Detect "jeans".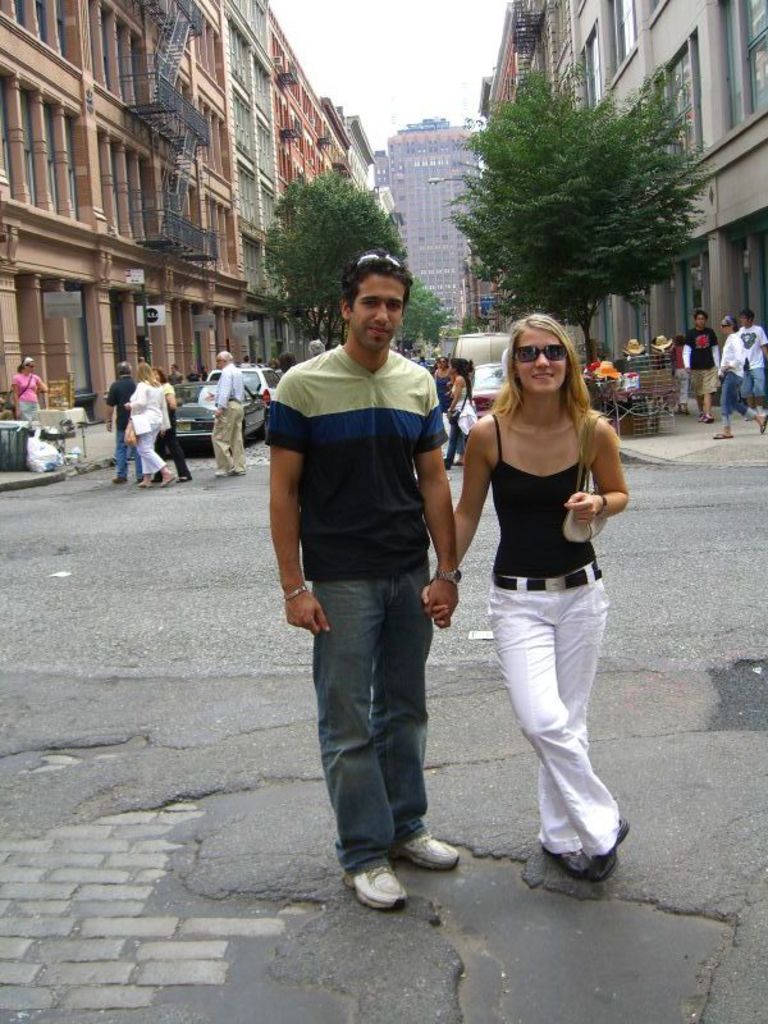
Detected at box=[717, 376, 753, 424].
